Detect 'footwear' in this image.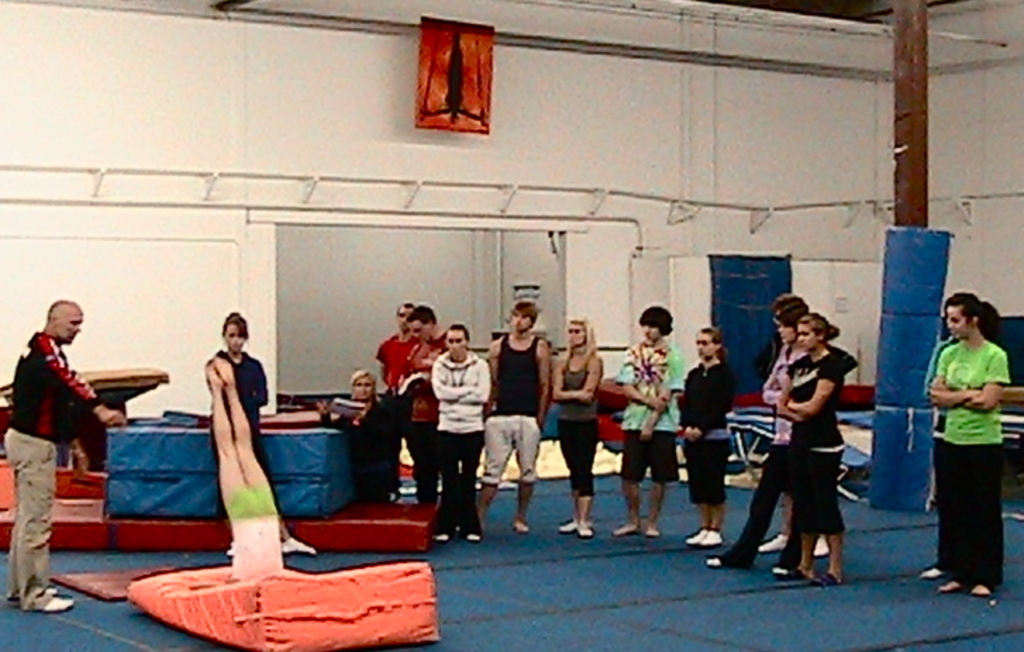
Detection: (608, 527, 639, 532).
